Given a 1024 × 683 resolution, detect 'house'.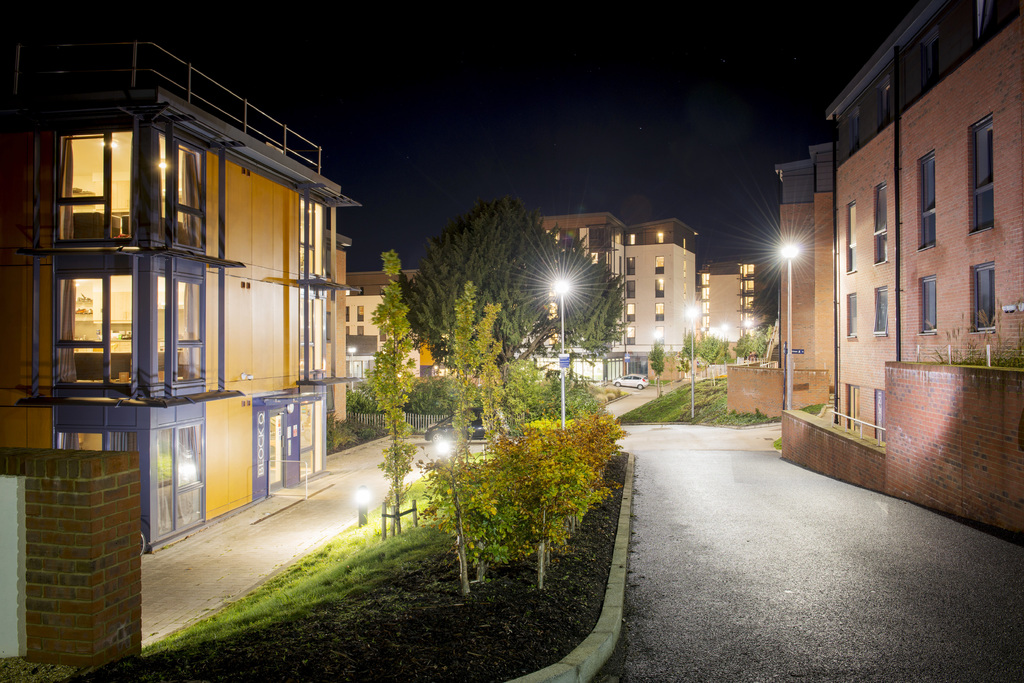
x1=774, y1=0, x2=1023, y2=524.
